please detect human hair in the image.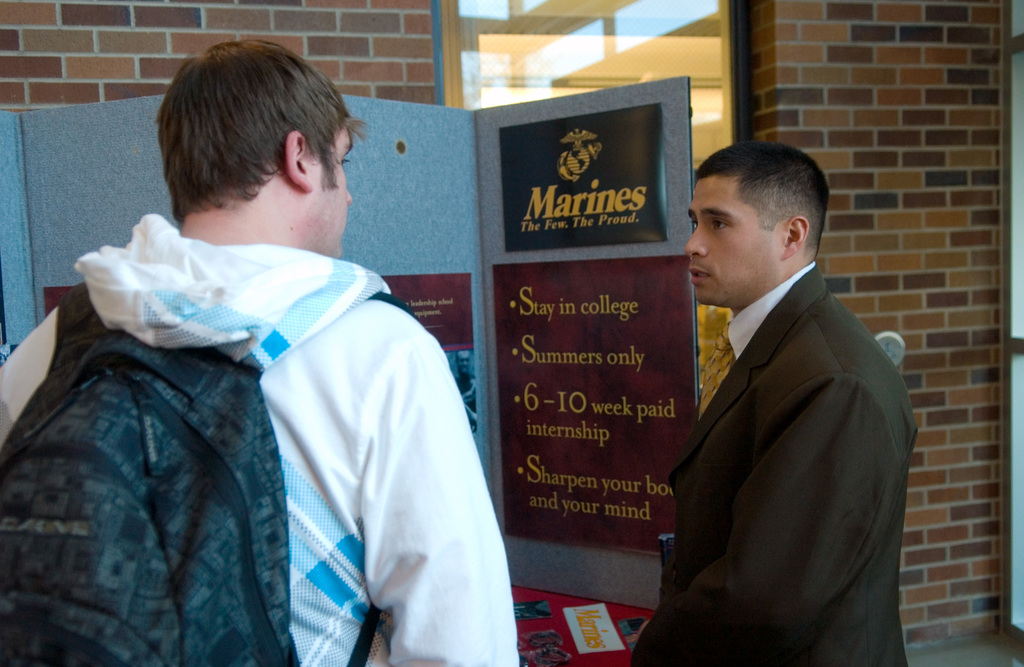
box(155, 36, 369, 219).
